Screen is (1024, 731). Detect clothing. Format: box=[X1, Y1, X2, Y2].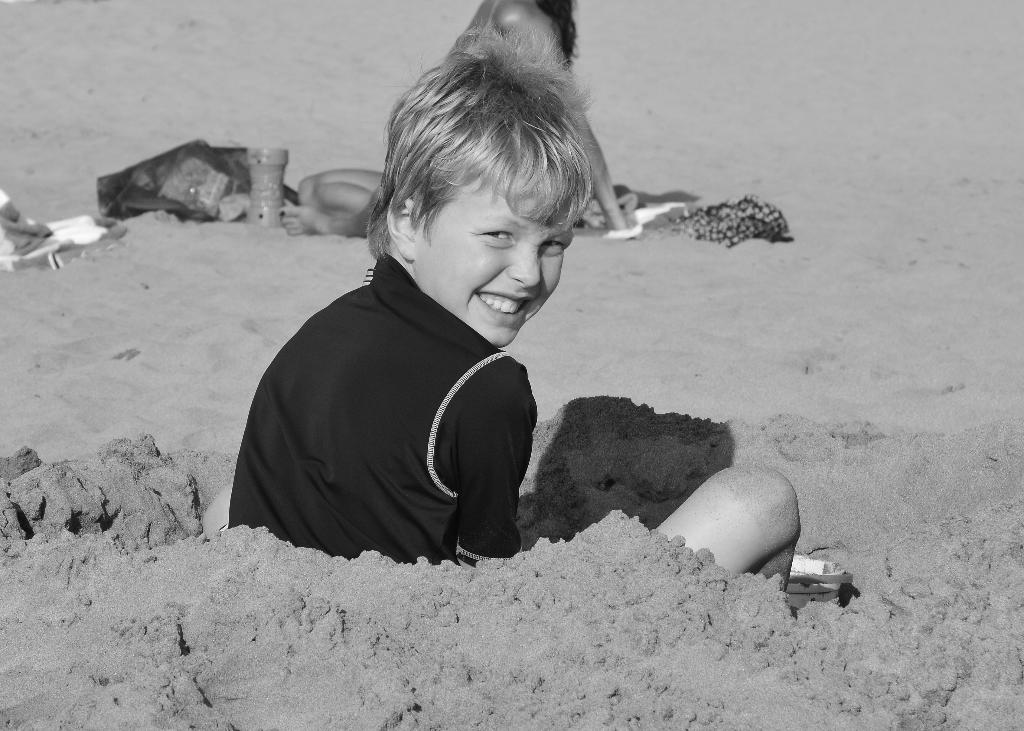
box=[204, 253, 516, 544].
